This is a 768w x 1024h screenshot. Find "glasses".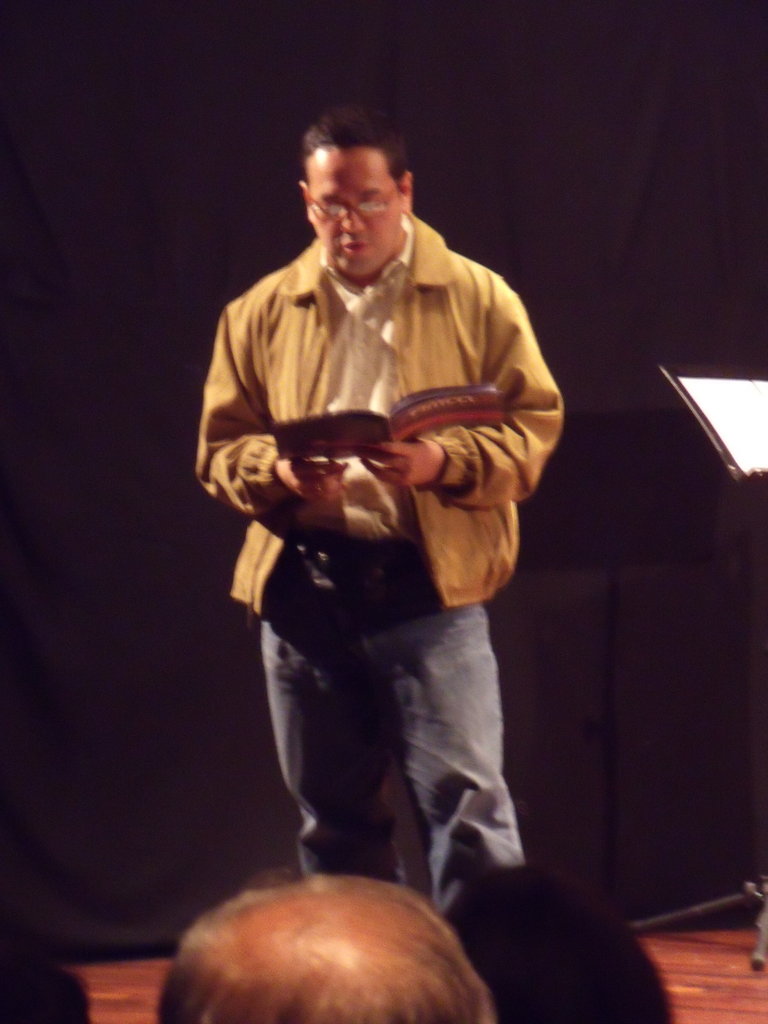
Bounding box: x1=307 y1=172 x2=398 y2=221.
